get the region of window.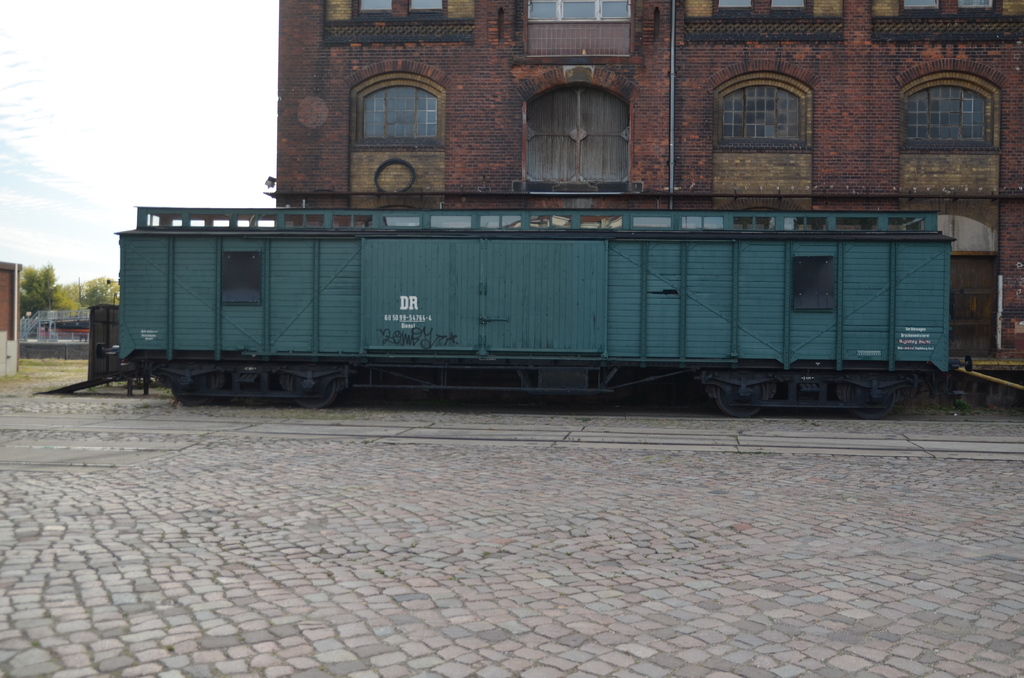
<box>509,0,636,38</box>.
